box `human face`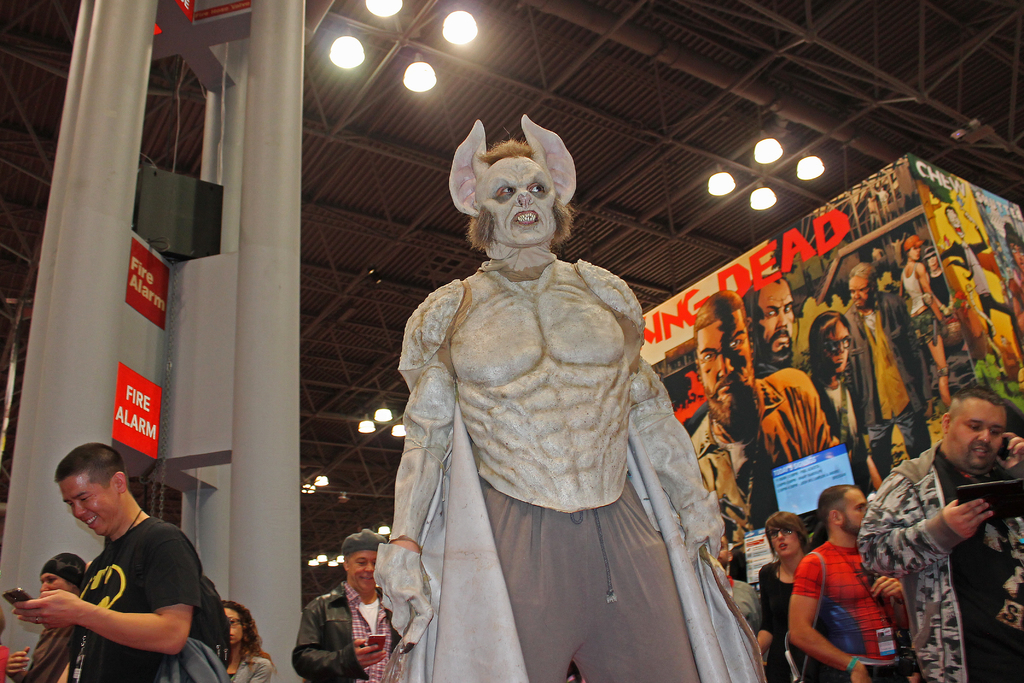
select_region(770, 523, 796, 556)
